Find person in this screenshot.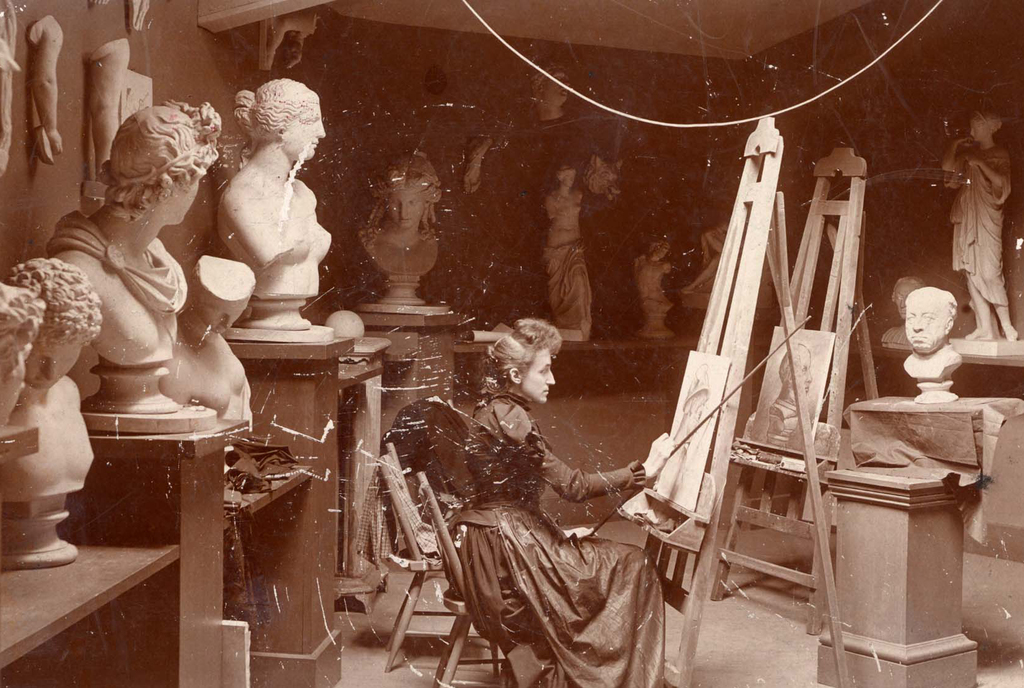
The bounding box for person is locate(525, 55, 570, 125).
